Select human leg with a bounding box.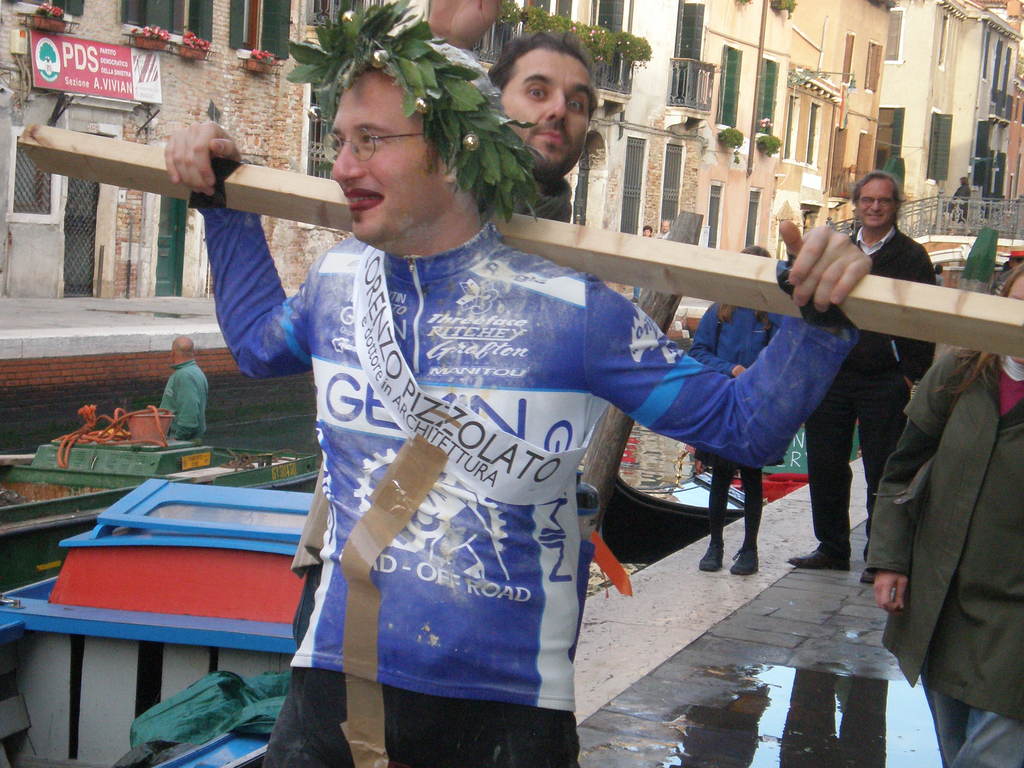
(x1=953, y1=672, x2=1023, y2=767).
